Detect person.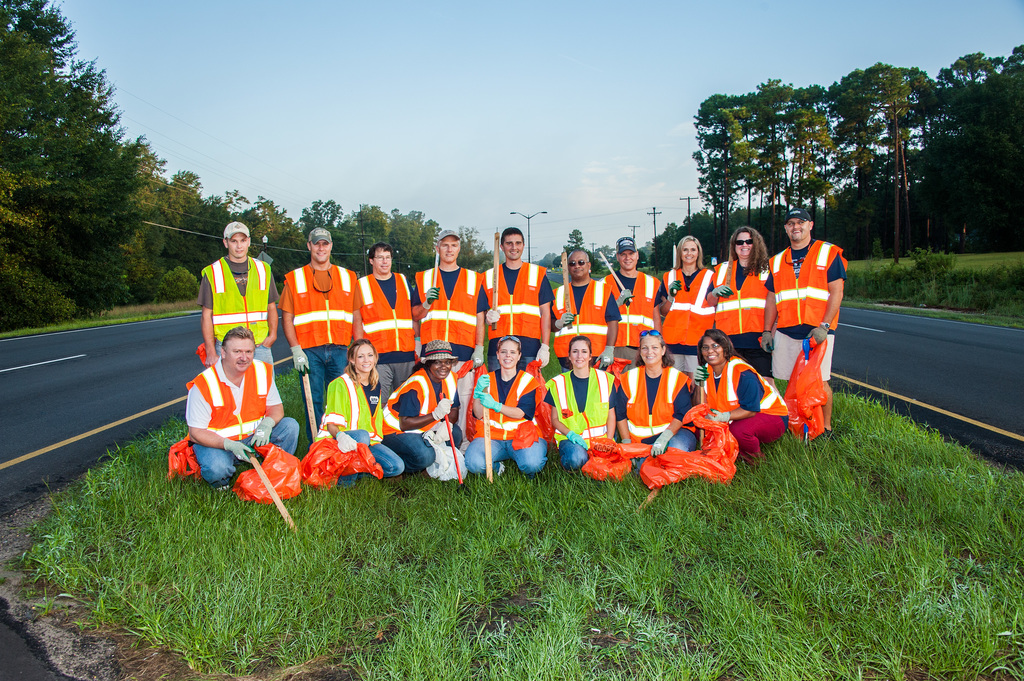
Detected at detection(312, 335, 414, 487).
